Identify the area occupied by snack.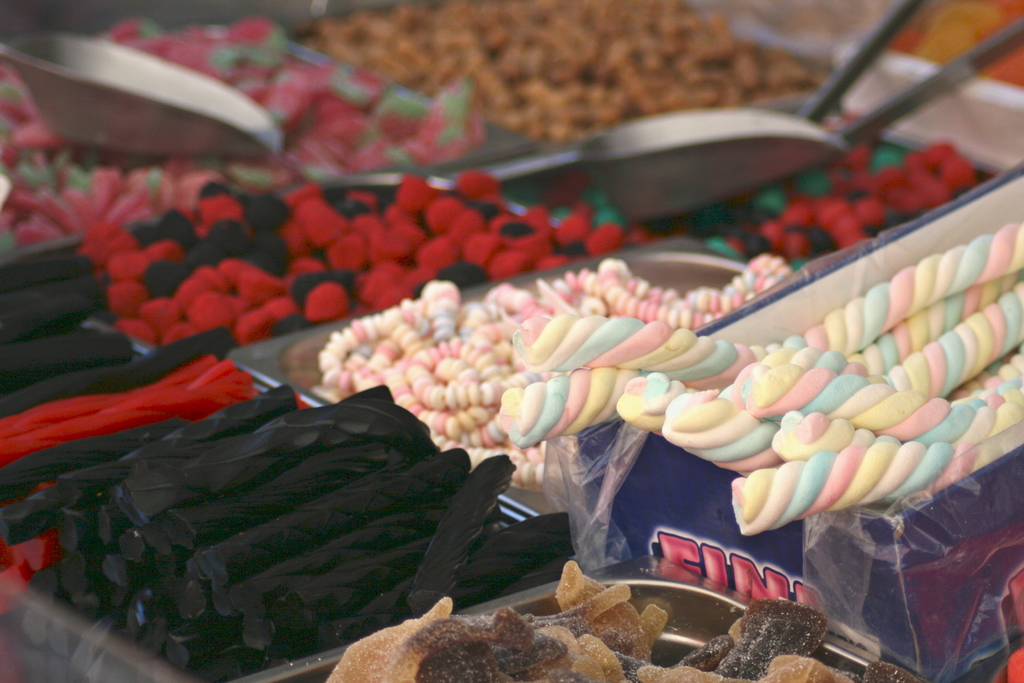
Area: BBox(319, 255, 793, 488).
